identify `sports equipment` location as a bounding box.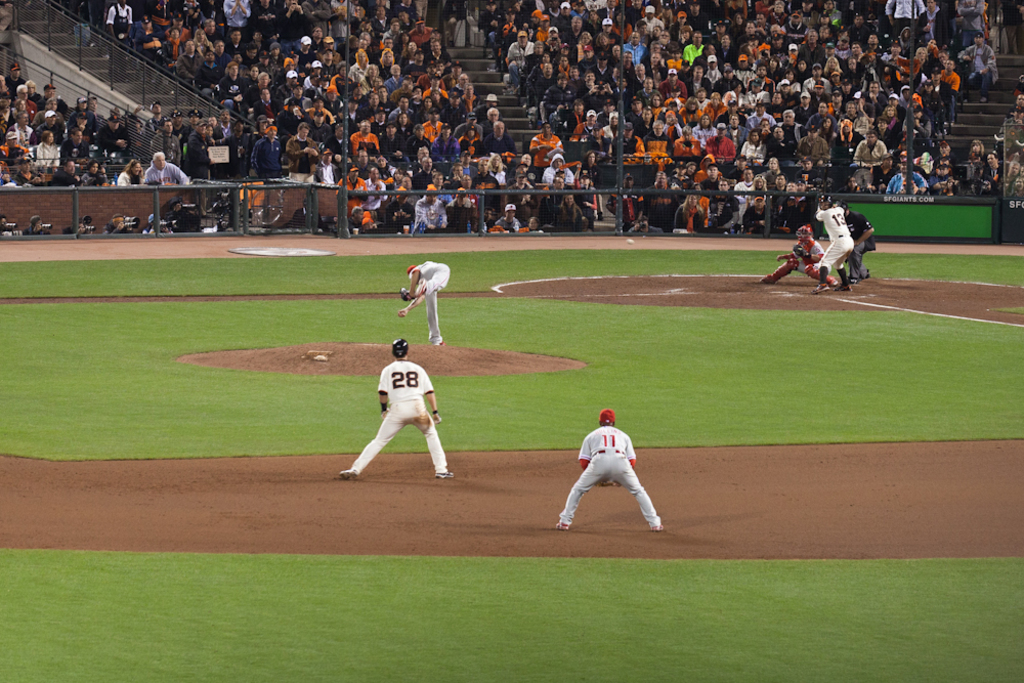
bbox=[794, 244, 812, 262].
